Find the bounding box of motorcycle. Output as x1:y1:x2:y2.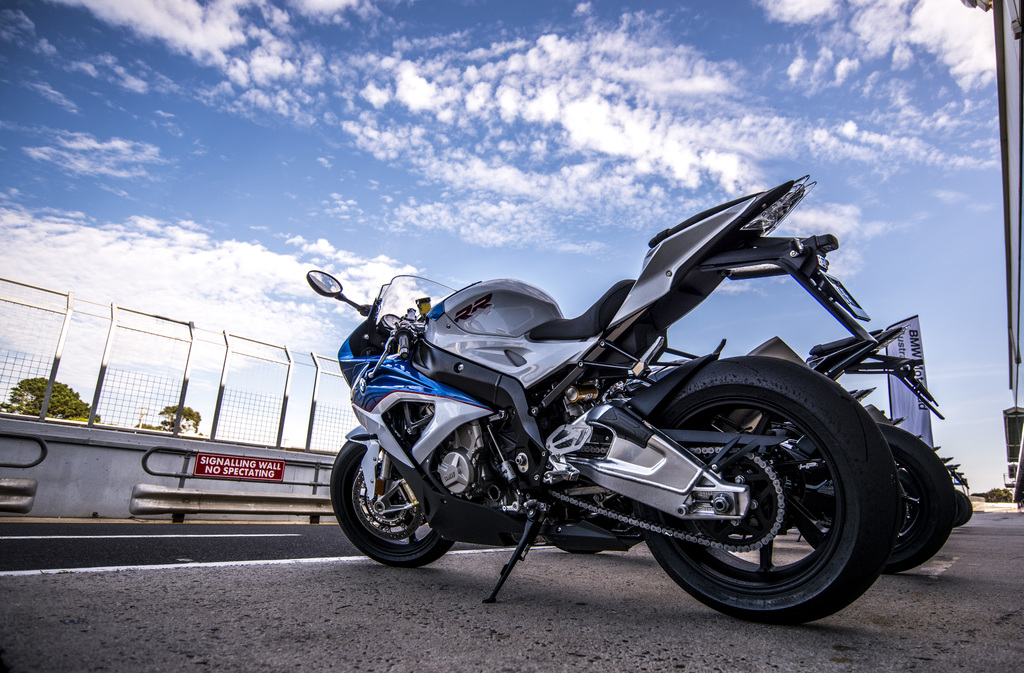
541:327:975:565.
